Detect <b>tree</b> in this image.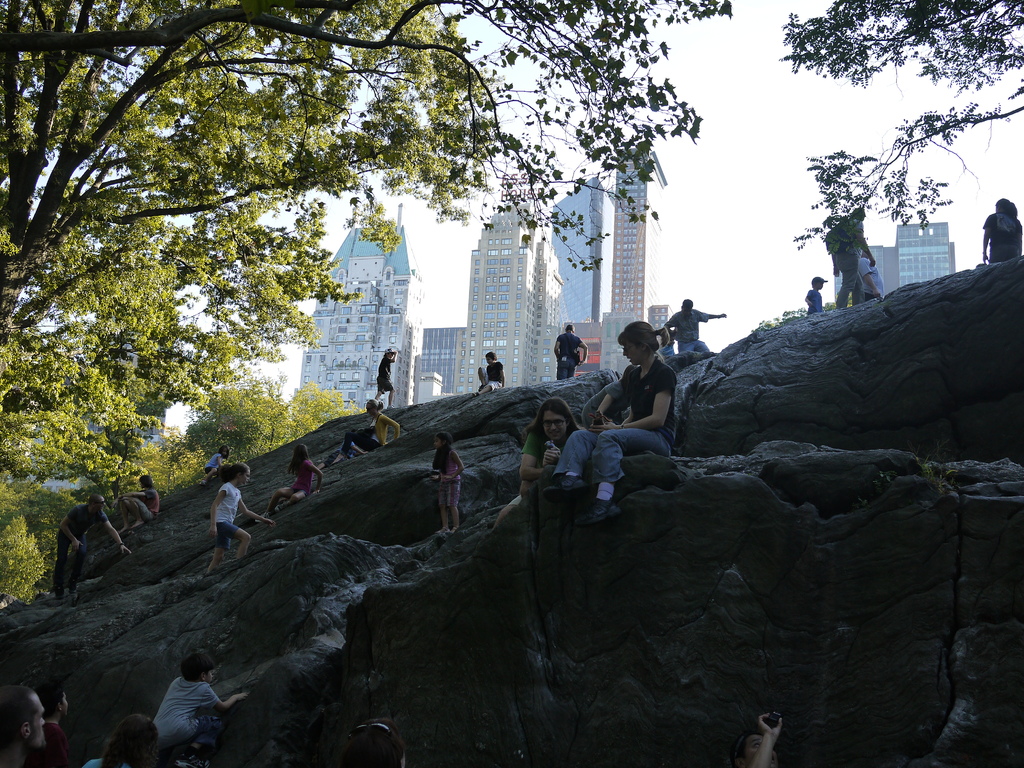
Detection: Rect(780, 0, 1023, 254).
